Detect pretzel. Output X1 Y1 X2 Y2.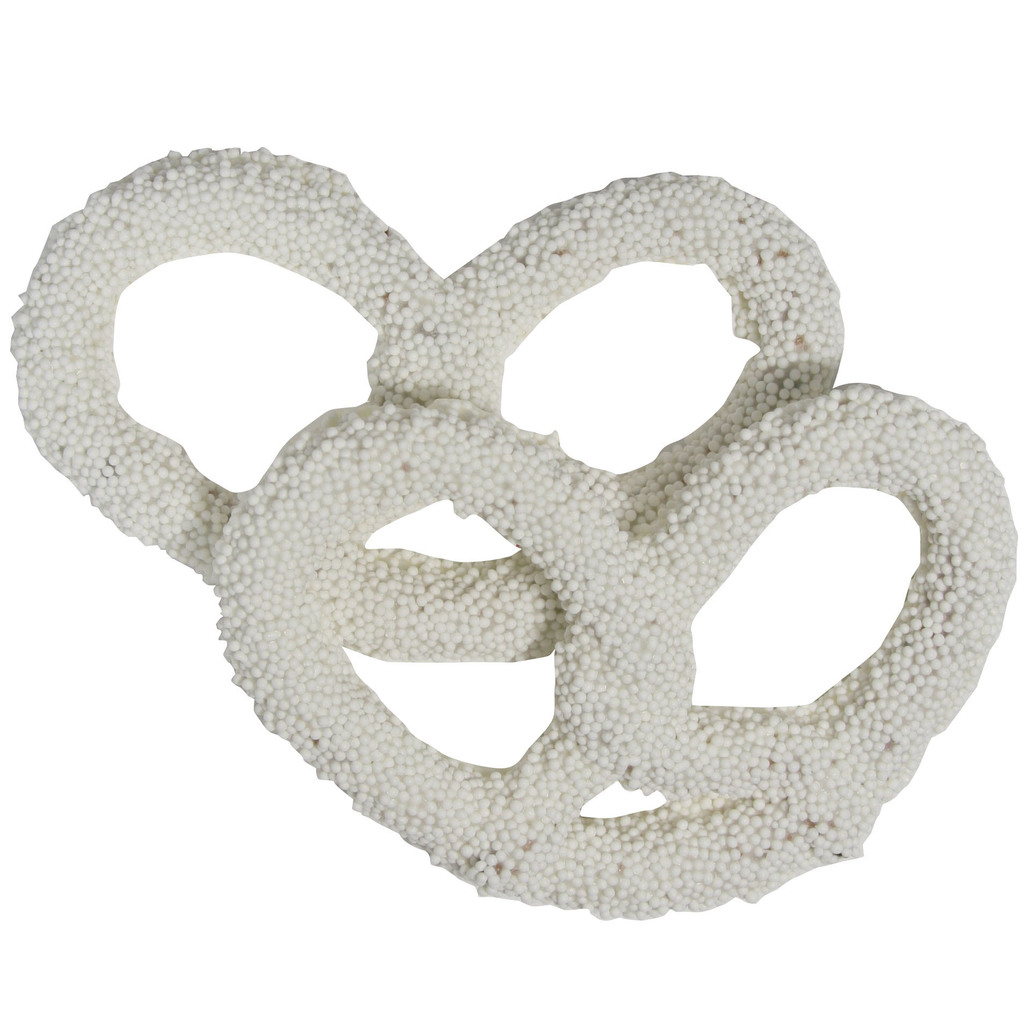
214 376 1023 919.
